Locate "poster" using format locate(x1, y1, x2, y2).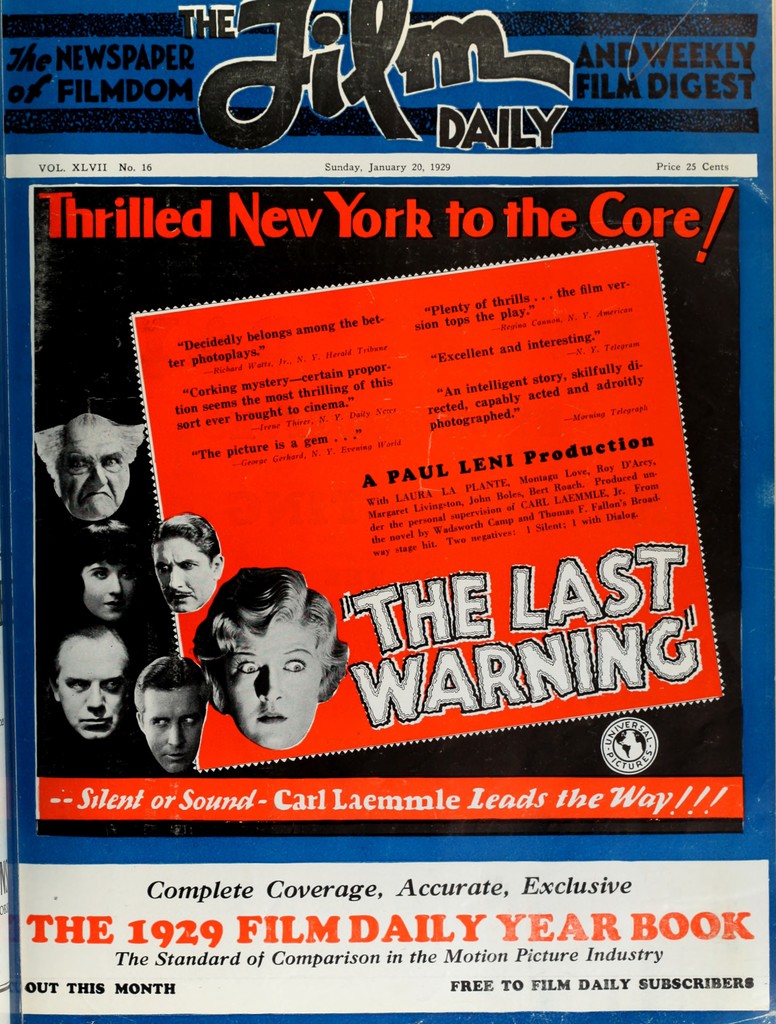
locate(0, 0, 775, 1023).
